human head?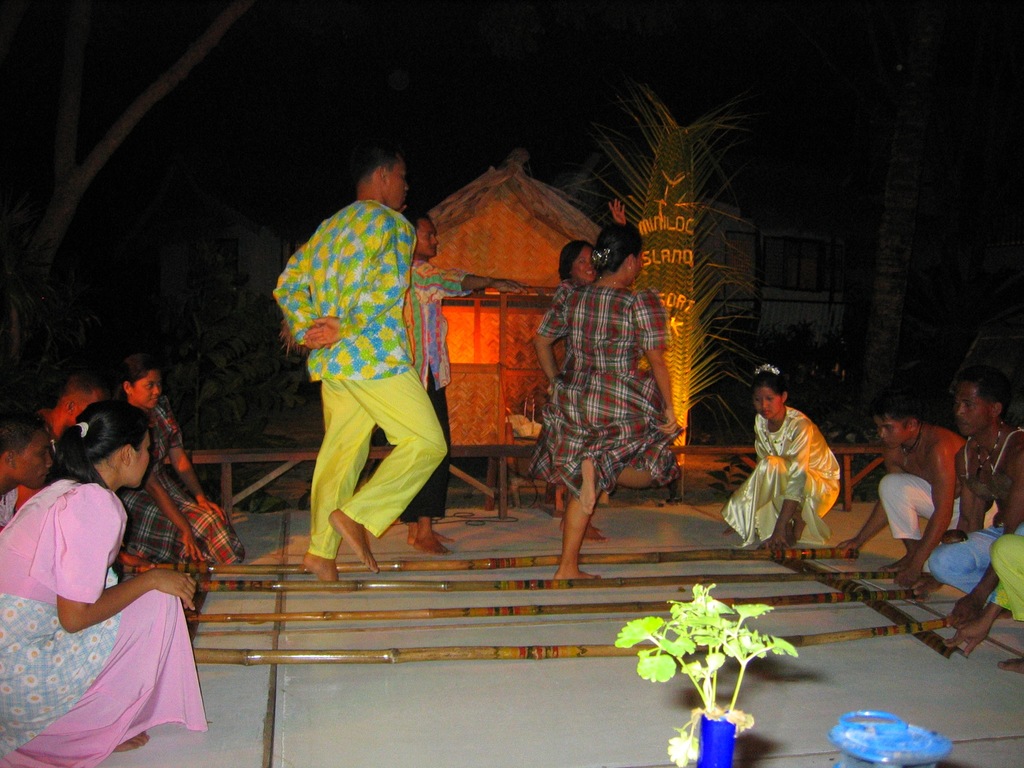
x1=0 y1=409 x2=60 y2=487
